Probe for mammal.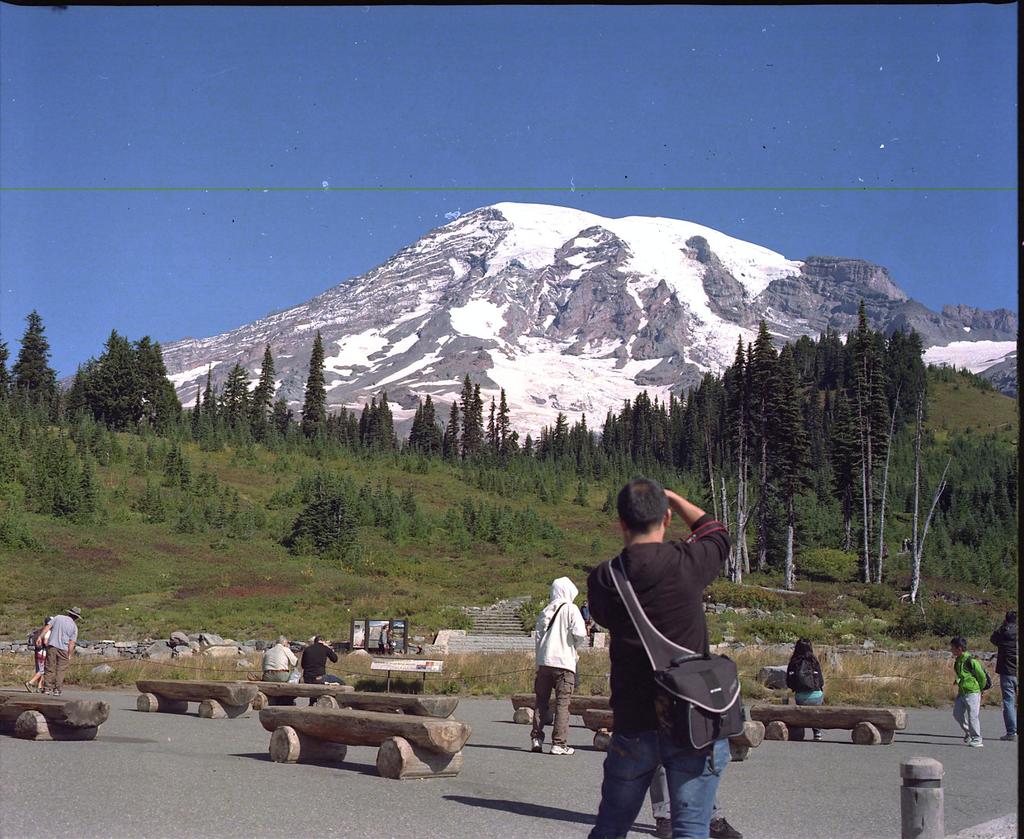
Probe result: BBox(993, 610, 1016, 742).
